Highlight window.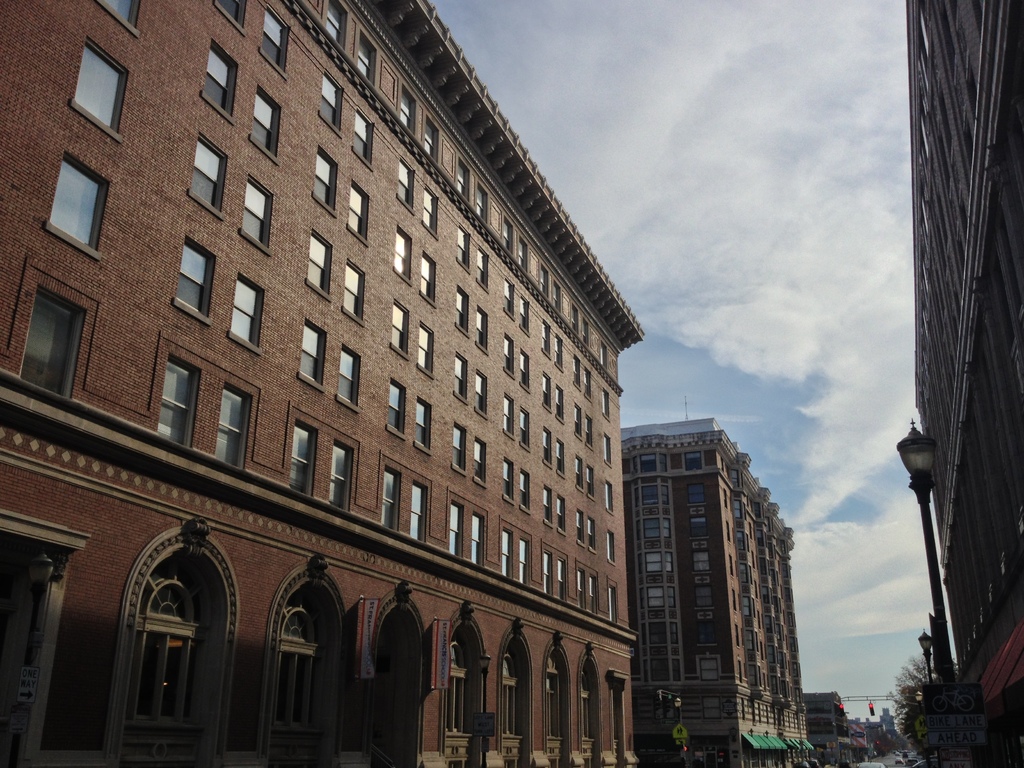
Highlighted region: select_region(548, 645, 566, 767).
